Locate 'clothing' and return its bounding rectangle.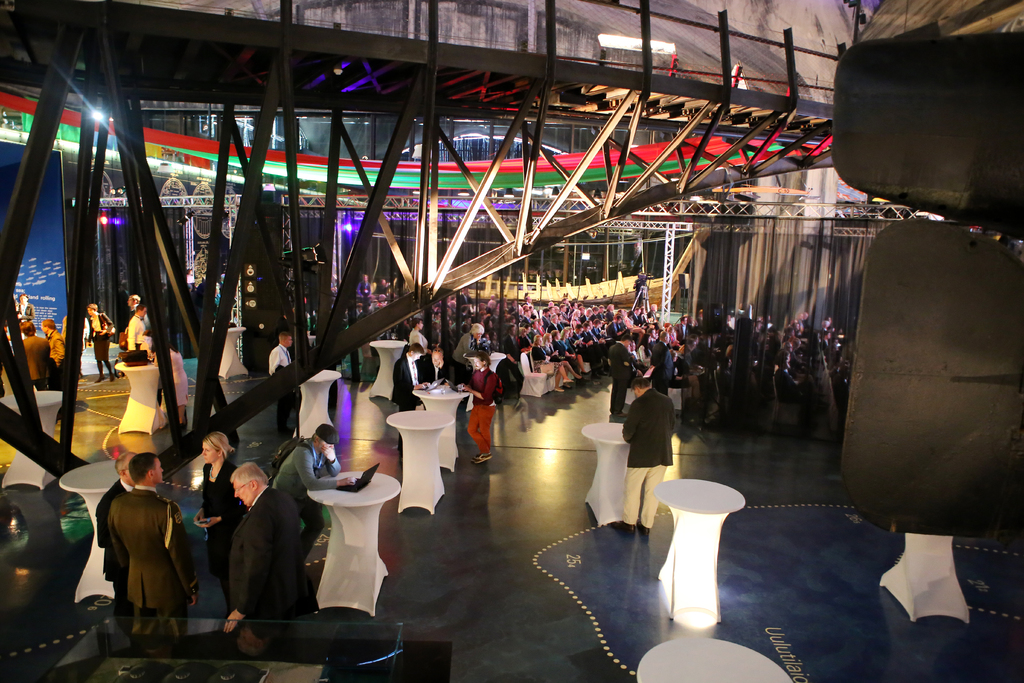
detection(225, 483, 314, 621).
